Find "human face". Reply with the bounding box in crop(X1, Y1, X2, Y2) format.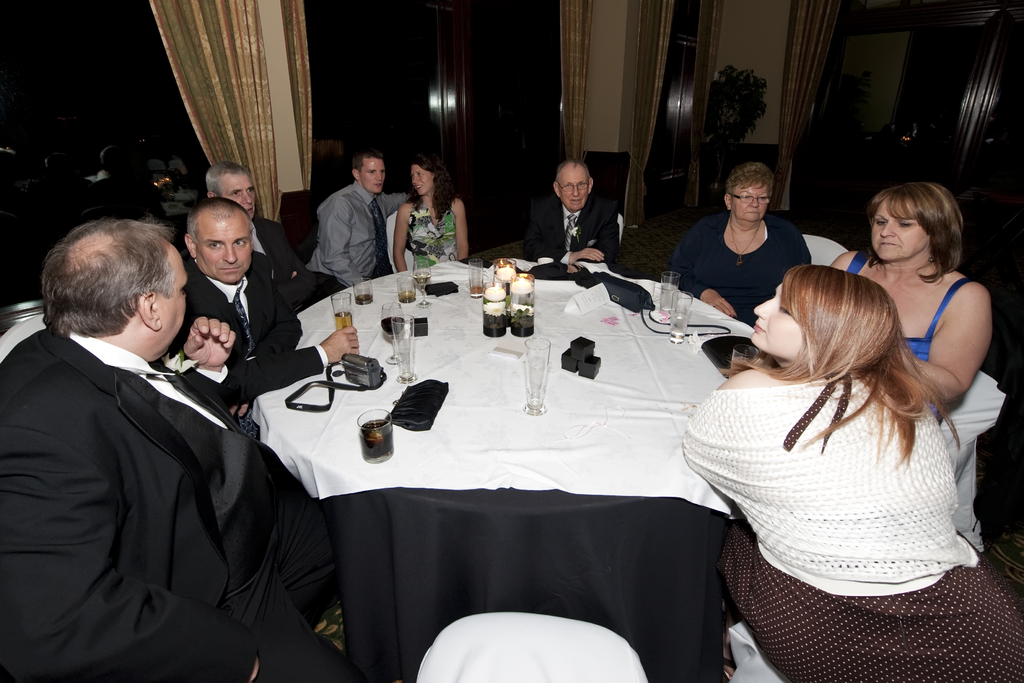
crop(410, 158, 429, 193).
